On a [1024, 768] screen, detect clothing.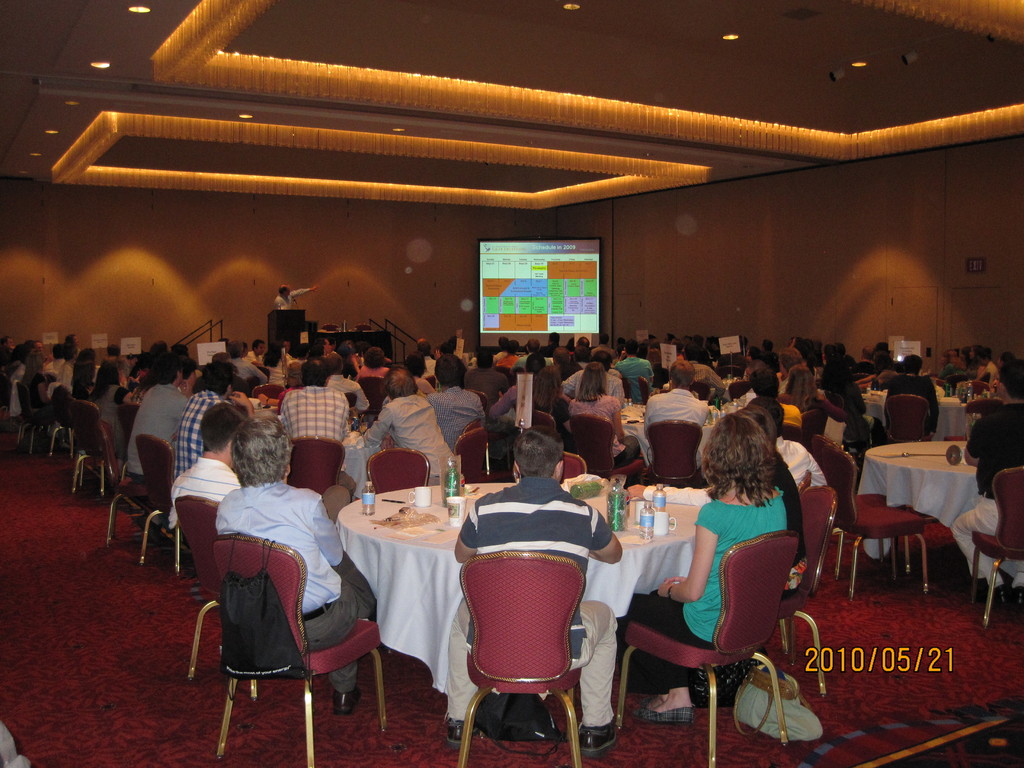
[456,451,624,755].
